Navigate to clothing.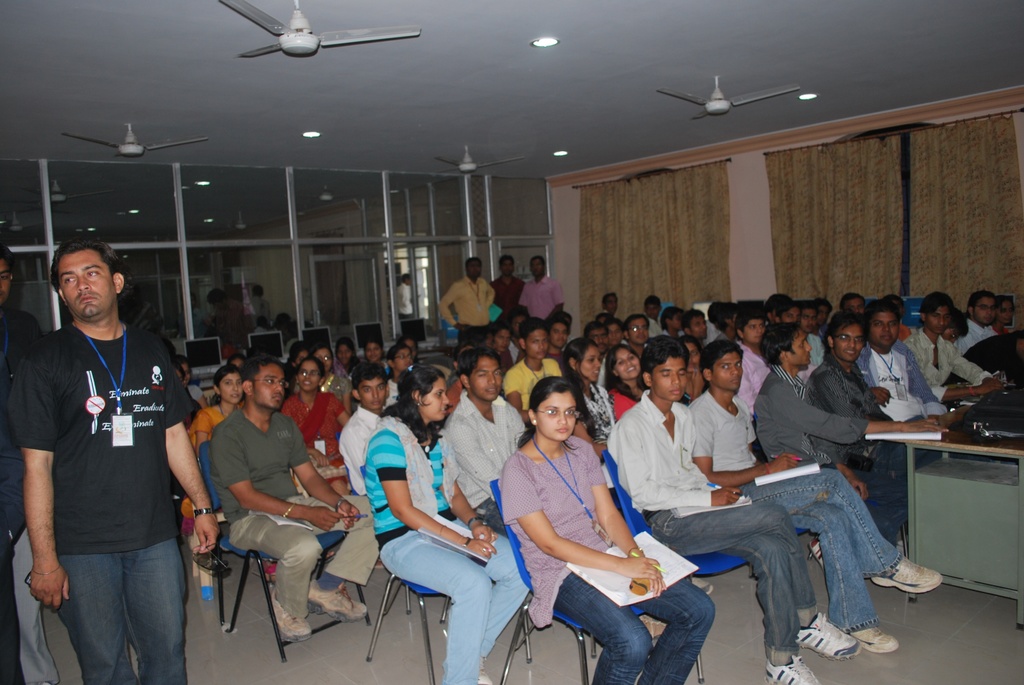
Navigation target: [808, 334, 825, 359].
